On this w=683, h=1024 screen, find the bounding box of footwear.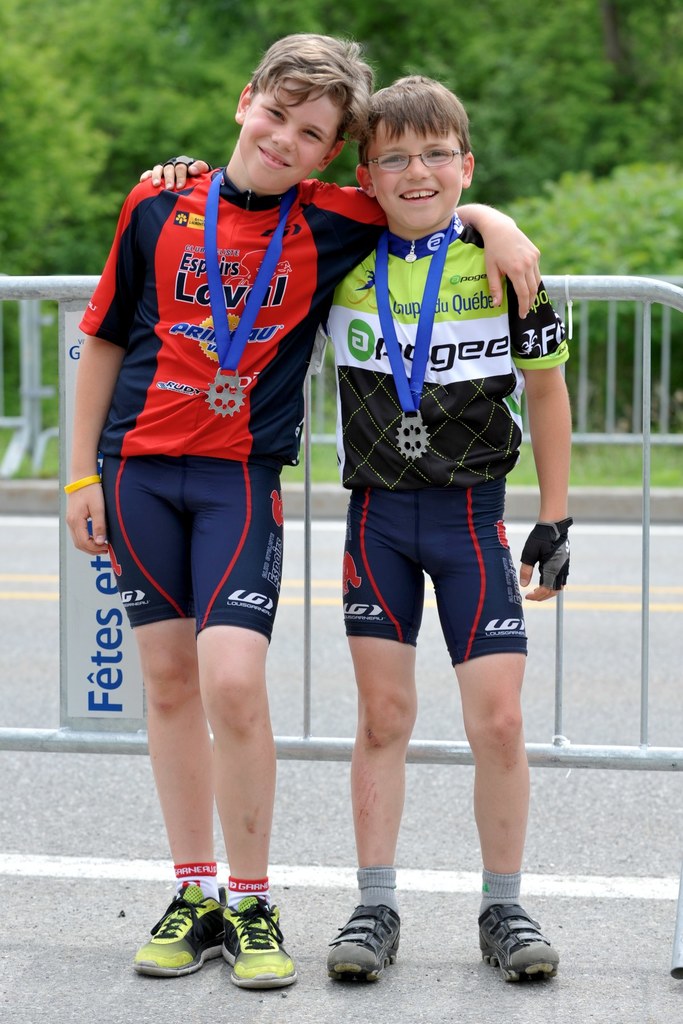
Bounding box: bbox(477, 901, 561, 982).
